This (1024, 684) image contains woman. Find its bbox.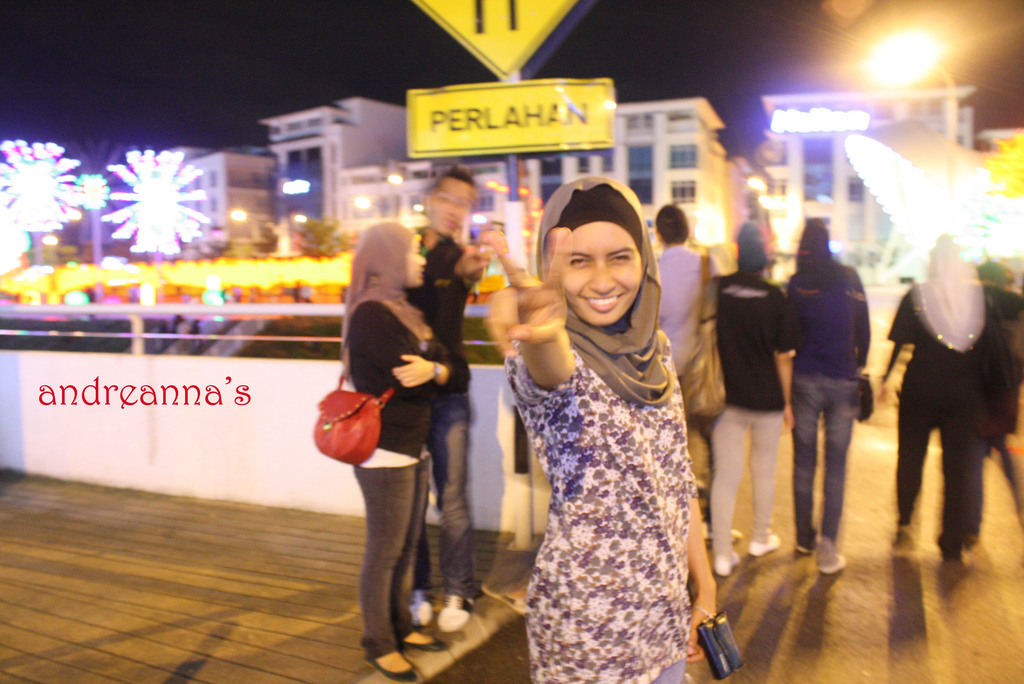
bbox=(784, 213, 871, 581).
